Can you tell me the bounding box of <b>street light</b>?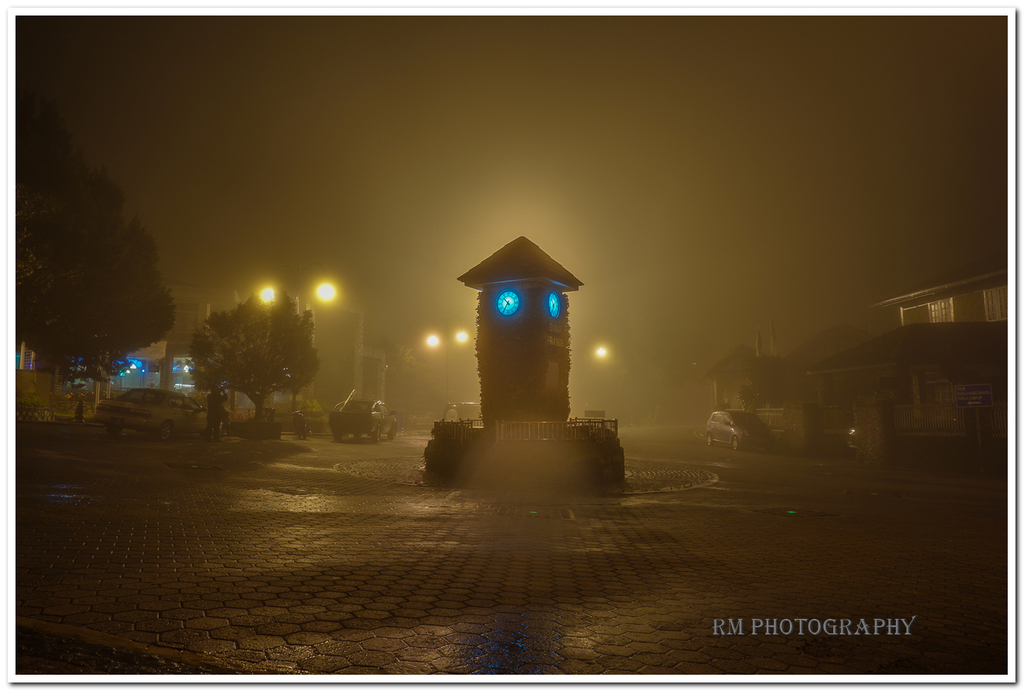
locate(425, 324, 469, 408).
